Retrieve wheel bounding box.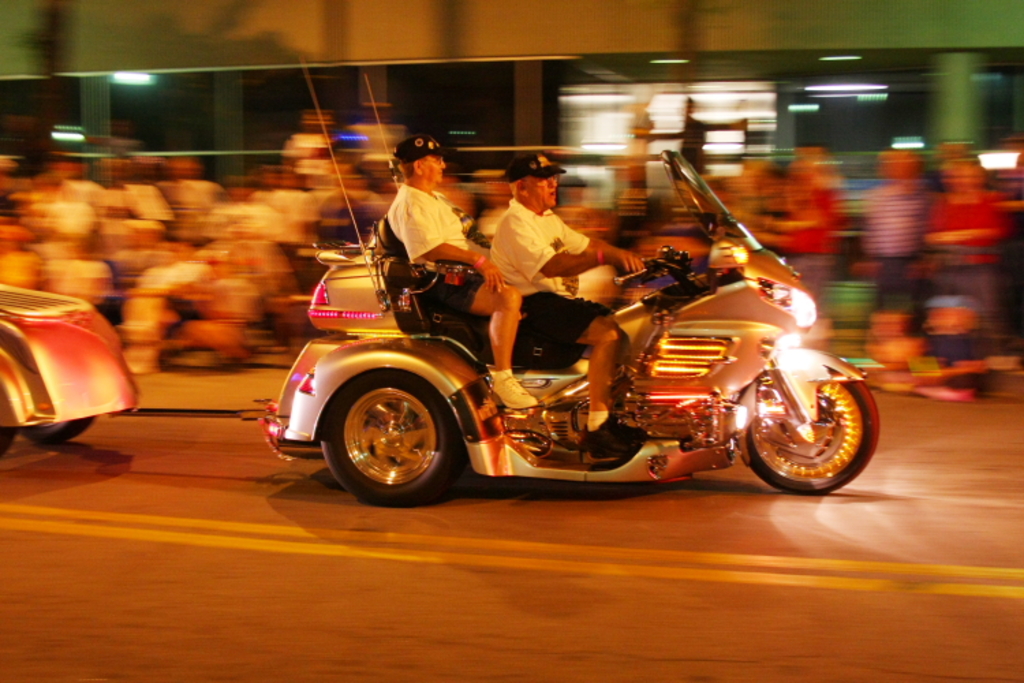
Bounding box: select_region(317, 366, 464, 511).
